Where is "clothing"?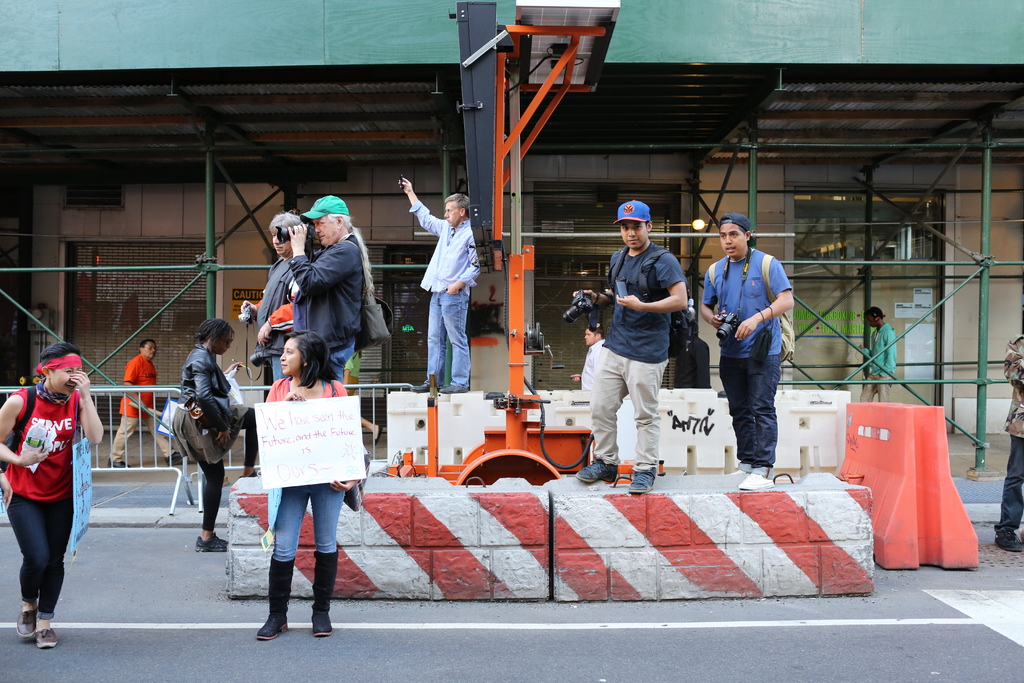
178/343/257/527.
